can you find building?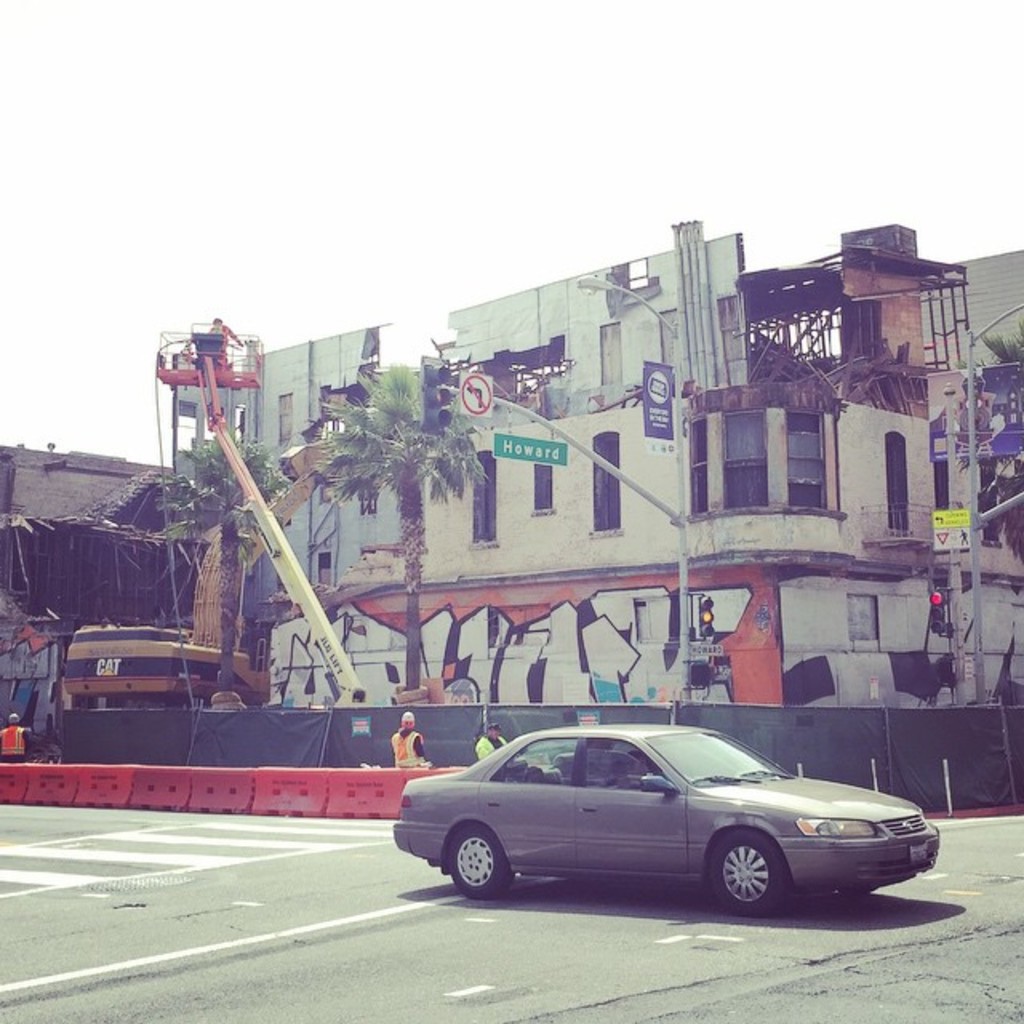
Yes, bounding box: locate(154, 210, 1022, 712).
